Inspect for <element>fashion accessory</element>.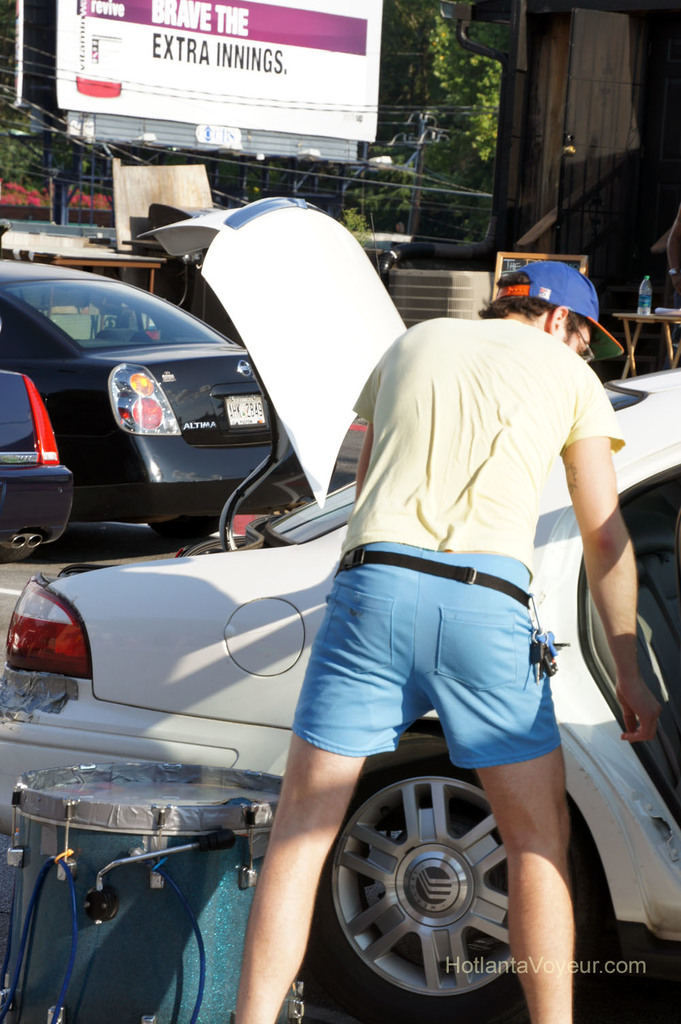
Inspection: pyautogui.locateOnScreen(497, 260, 621, 365).
